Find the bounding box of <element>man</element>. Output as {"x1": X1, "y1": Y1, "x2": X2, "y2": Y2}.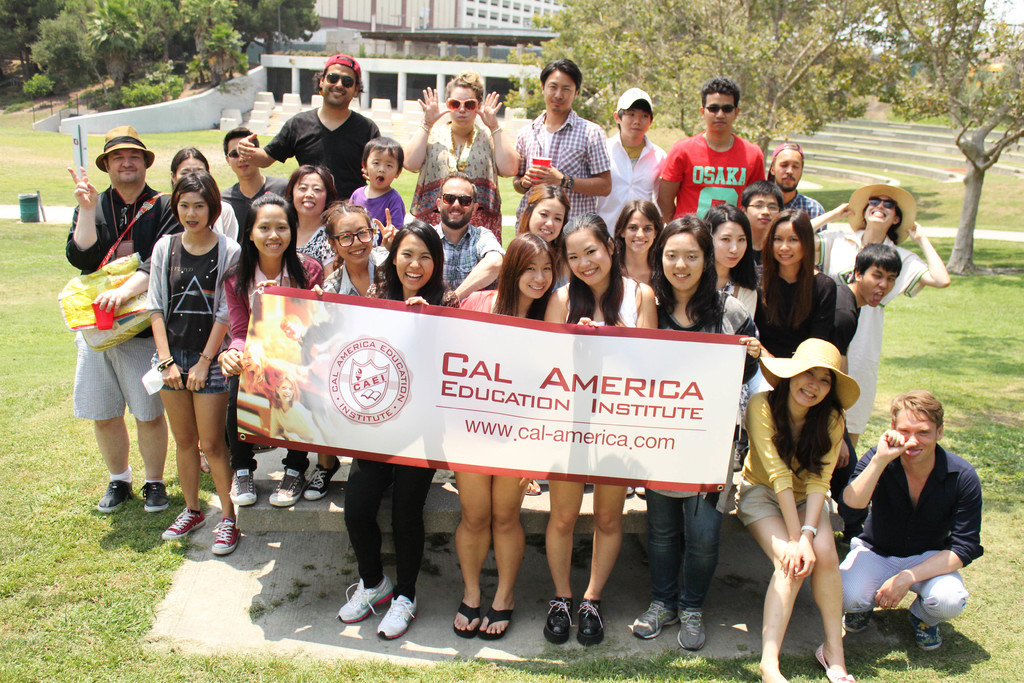
{"x1": 512, "y1": 59, "x2": 613, "y2": 231}.
